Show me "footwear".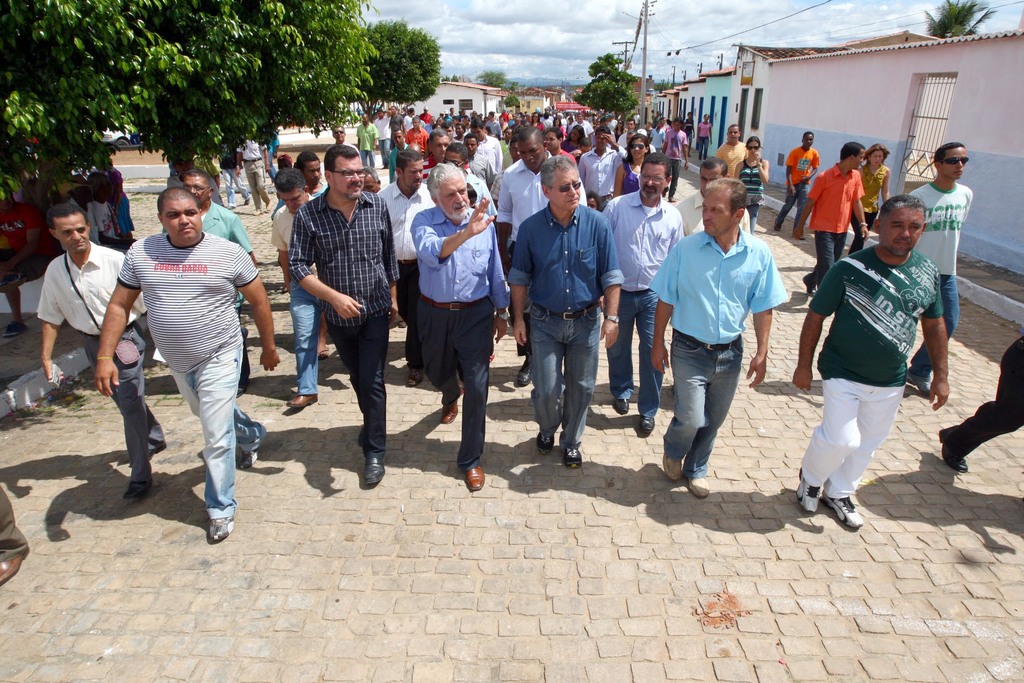
"footwear" is here: box=[120, 483, 152, 504].
